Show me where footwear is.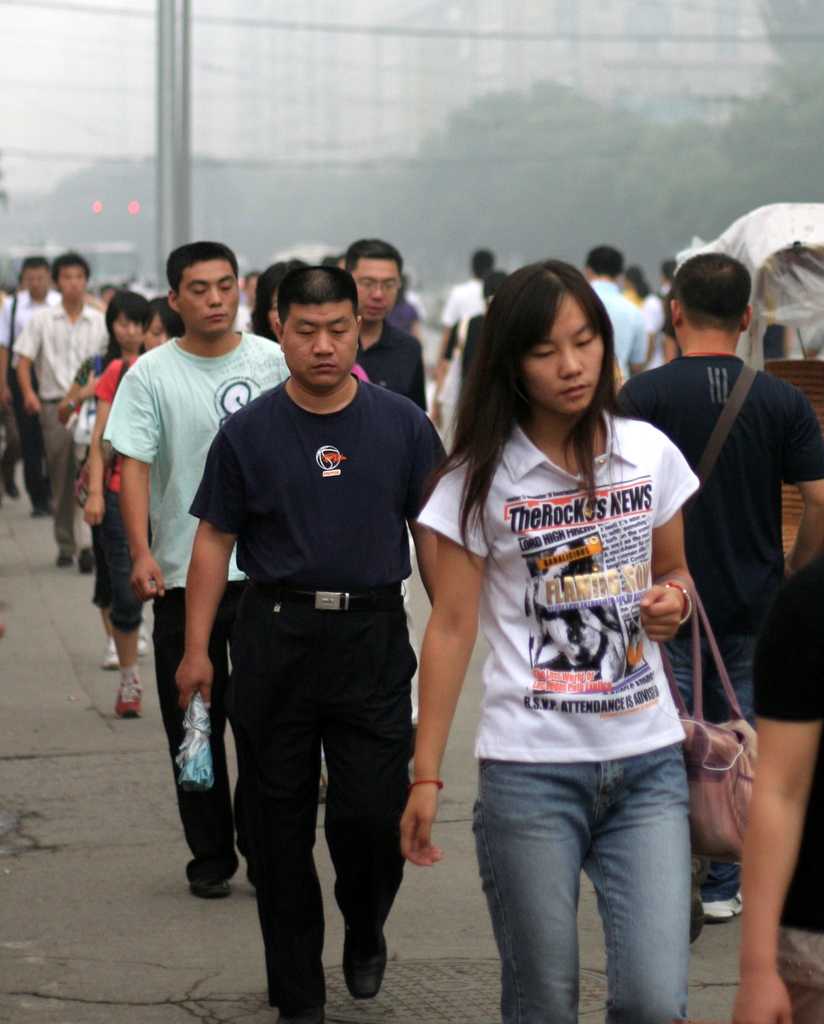
footwear is at [81, 547, 99, 573].
